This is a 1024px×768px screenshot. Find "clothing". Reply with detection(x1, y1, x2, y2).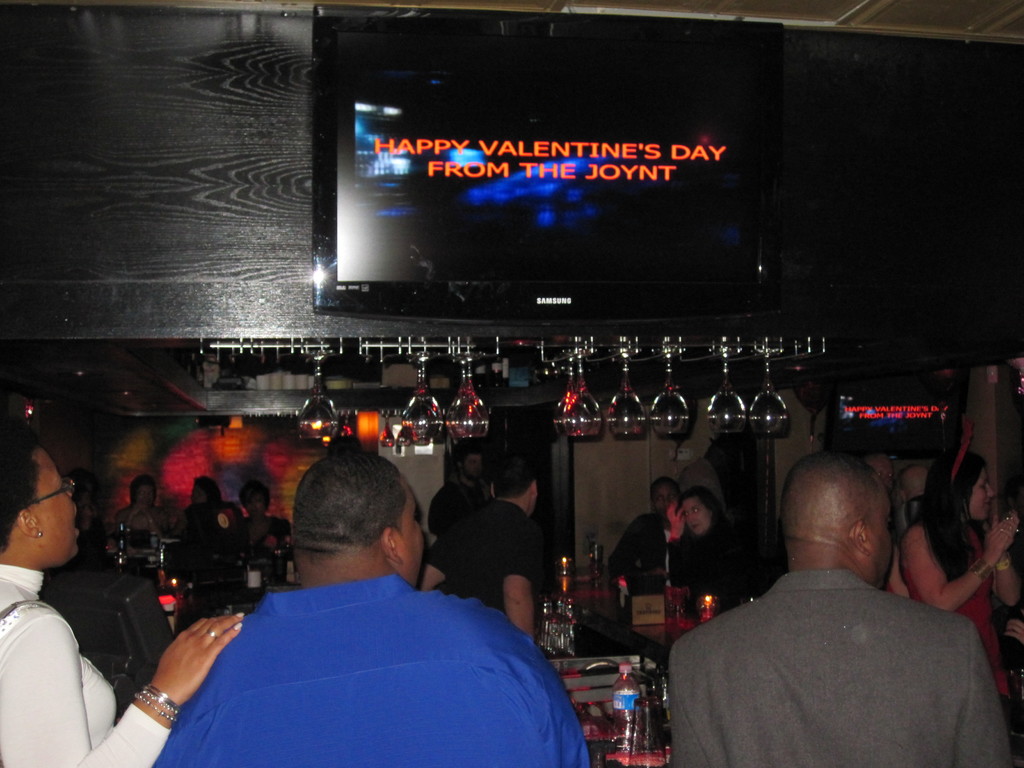
detection(672, 569, 1008, 767).
